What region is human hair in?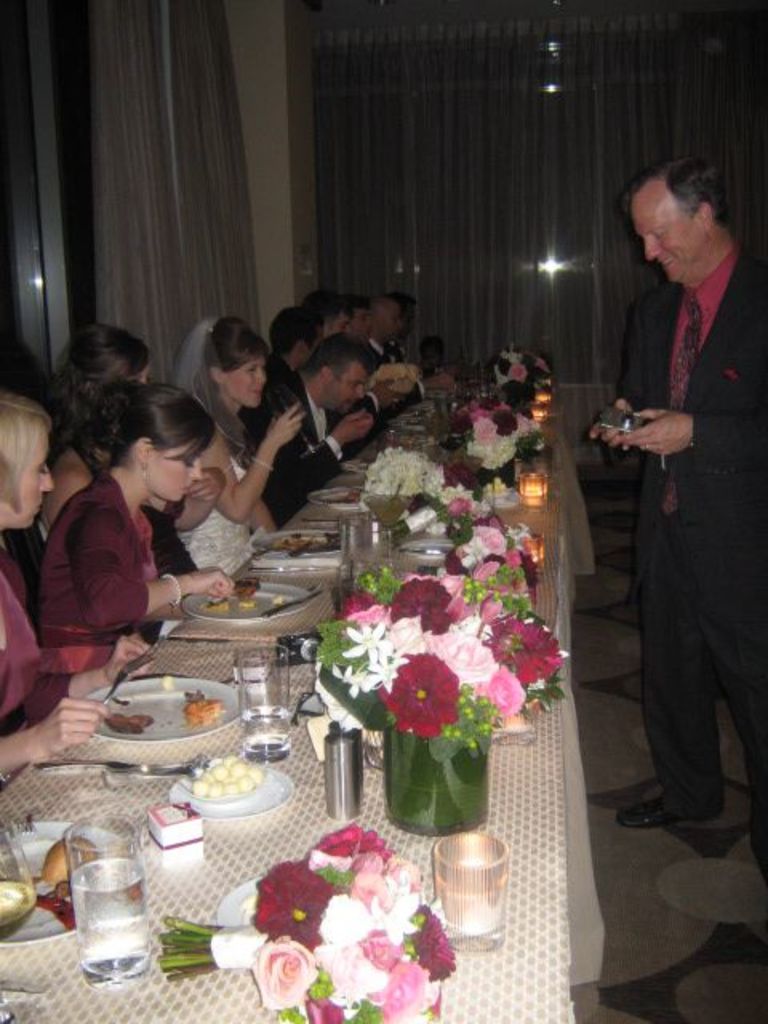
bbox=(195, 315, 272, 470).
